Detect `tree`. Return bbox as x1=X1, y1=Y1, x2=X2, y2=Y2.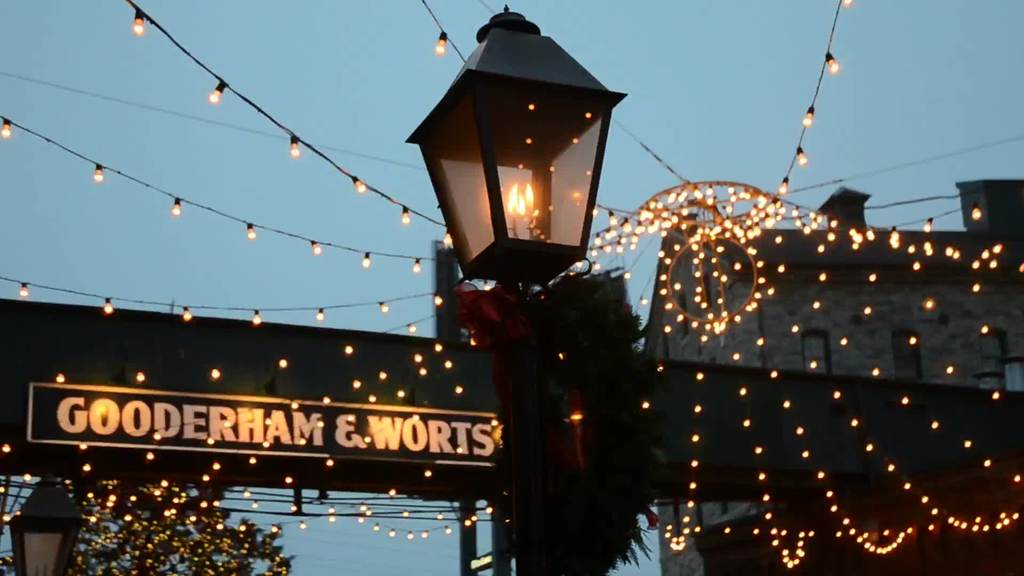
x1=75, y1=476, x2=309, y2=575.
